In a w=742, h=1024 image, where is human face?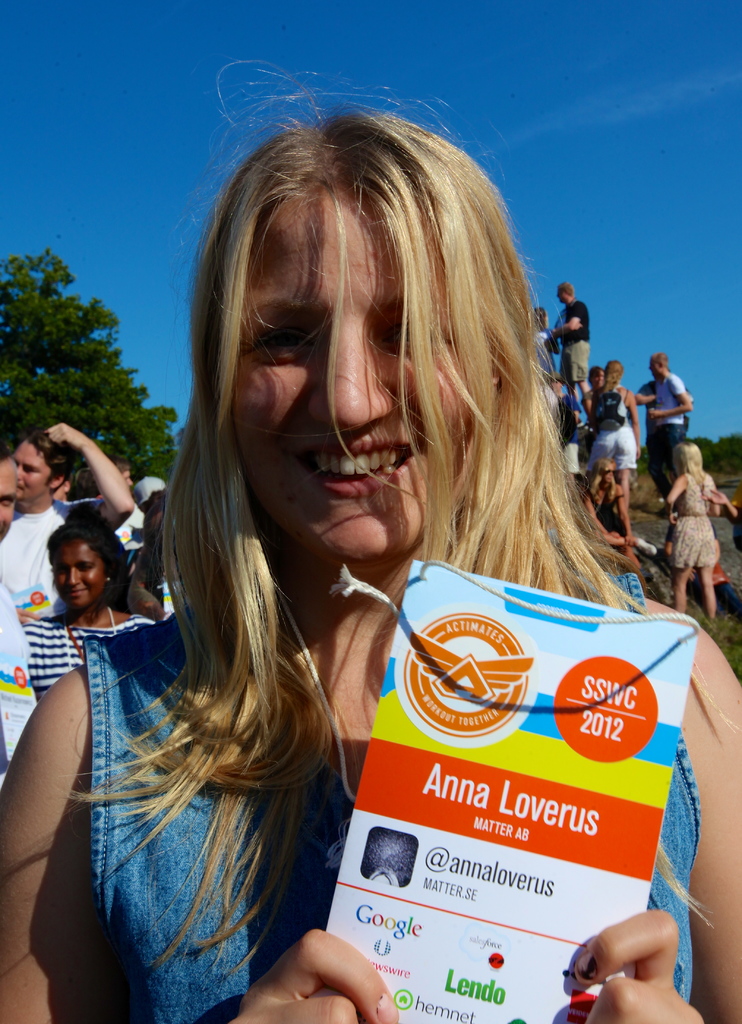
x1=0 y1=456 x2=20 y2=538.
